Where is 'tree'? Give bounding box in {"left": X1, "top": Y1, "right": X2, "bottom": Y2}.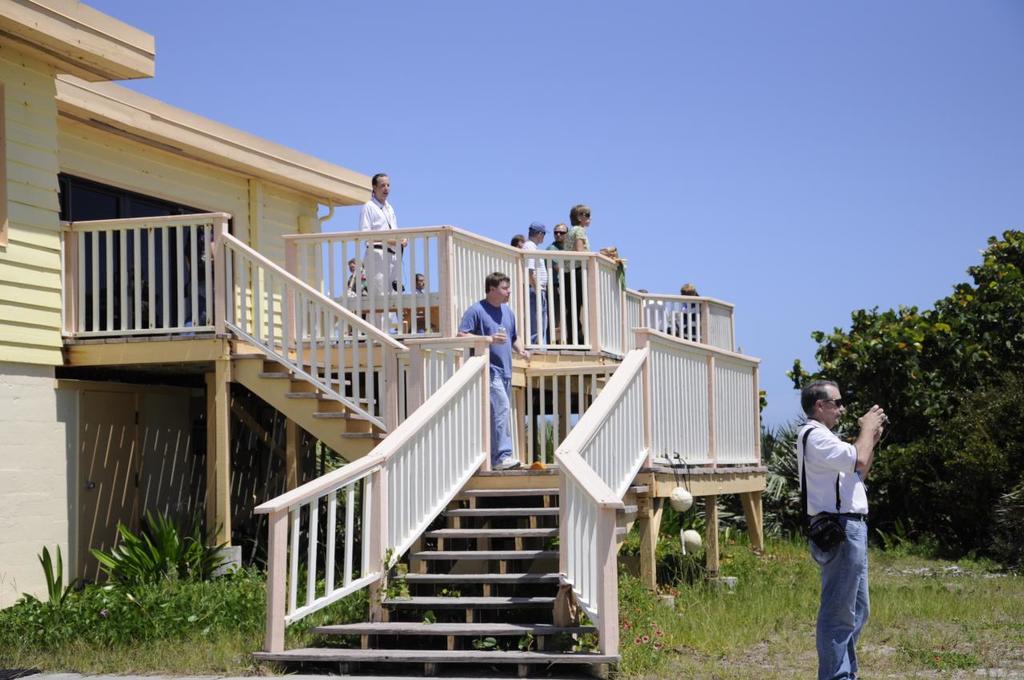
{"left": 824, "top": 272, "right": 996, "bottom": 587}.
